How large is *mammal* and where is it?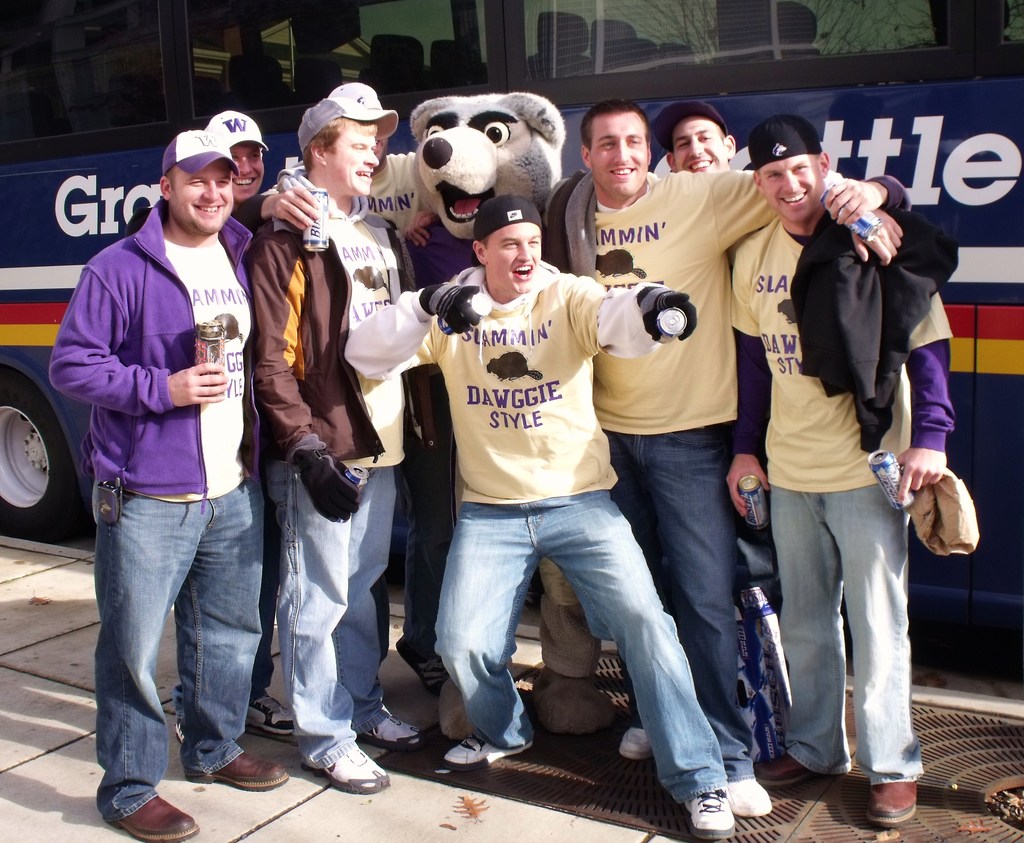
Bounding box: {"left": 244, "top": 82, "right": 420, "bottom": 790}.
